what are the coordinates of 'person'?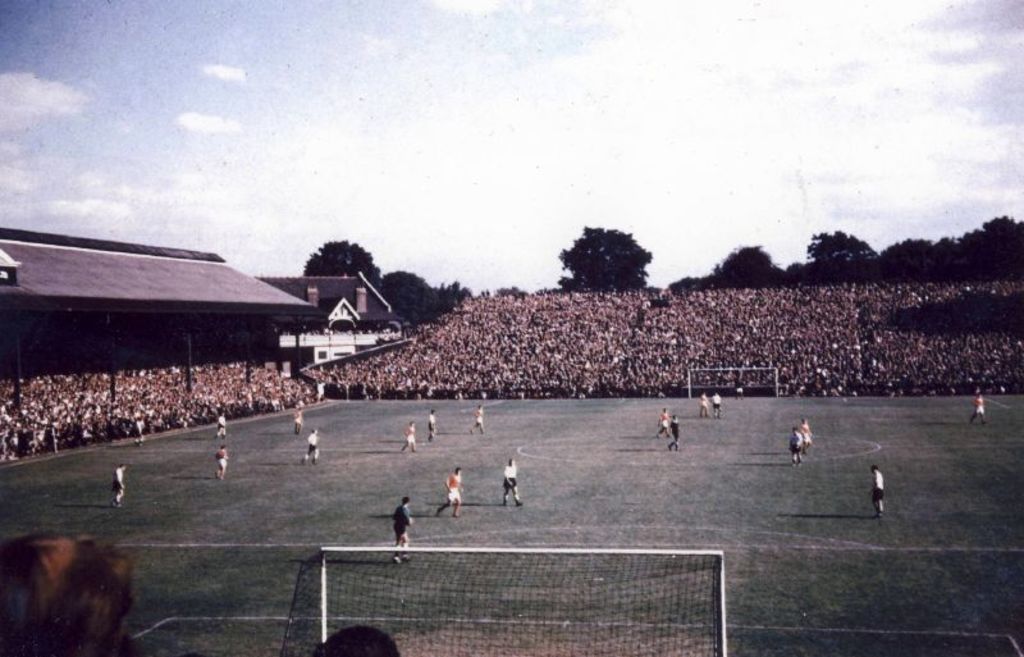
<region>426, 407, 435, 443</region>.
